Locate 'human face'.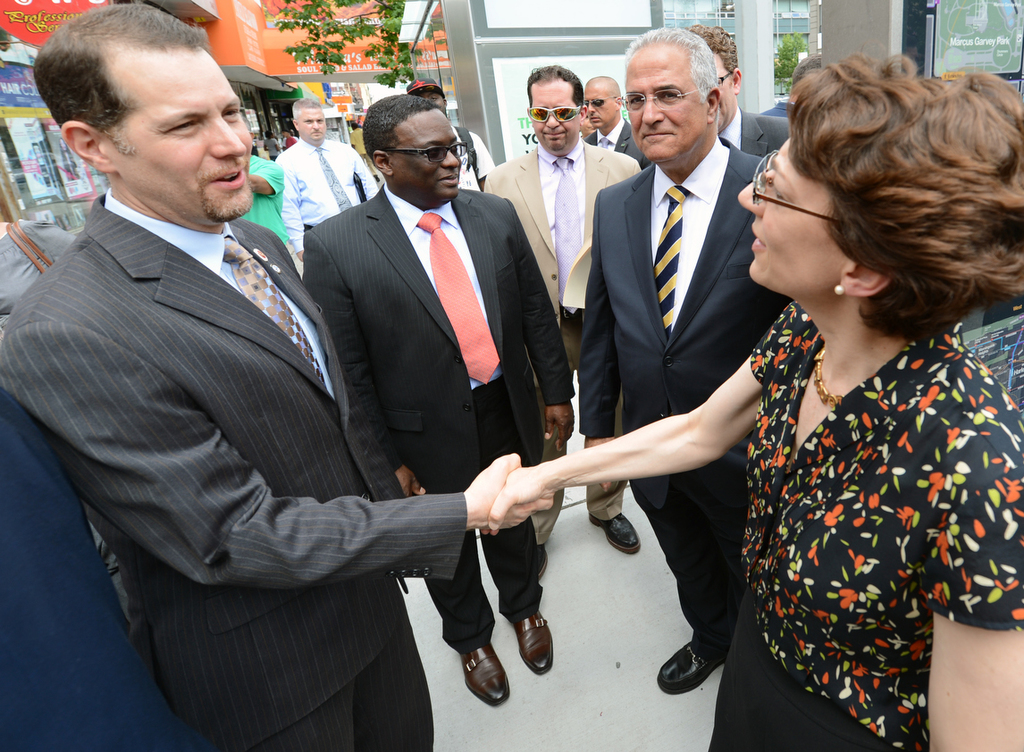
Bounding box: box=[118, 42, 255, 226].
